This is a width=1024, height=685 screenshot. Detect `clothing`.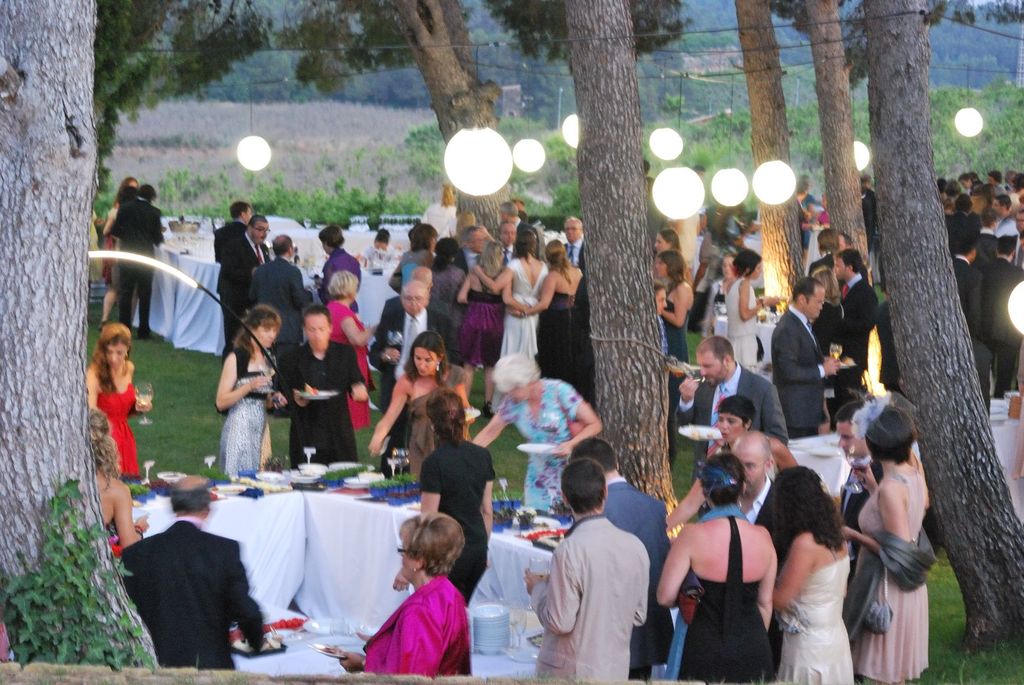
662/267/697/347.
